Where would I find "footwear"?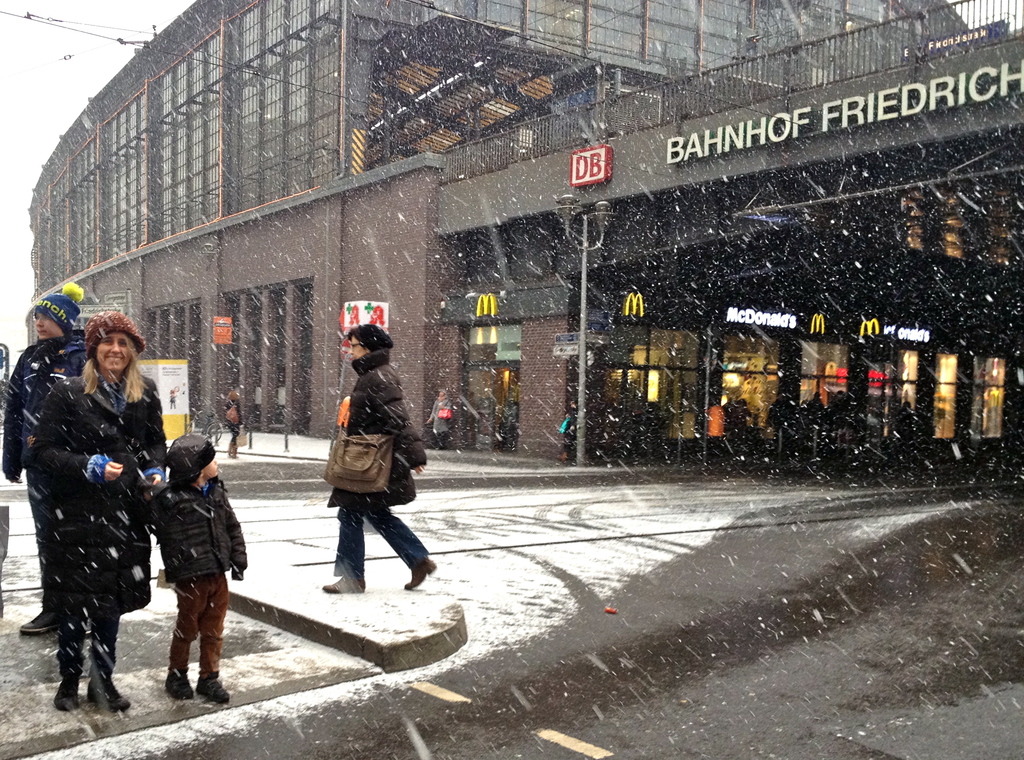
At 195,672,230,705.
